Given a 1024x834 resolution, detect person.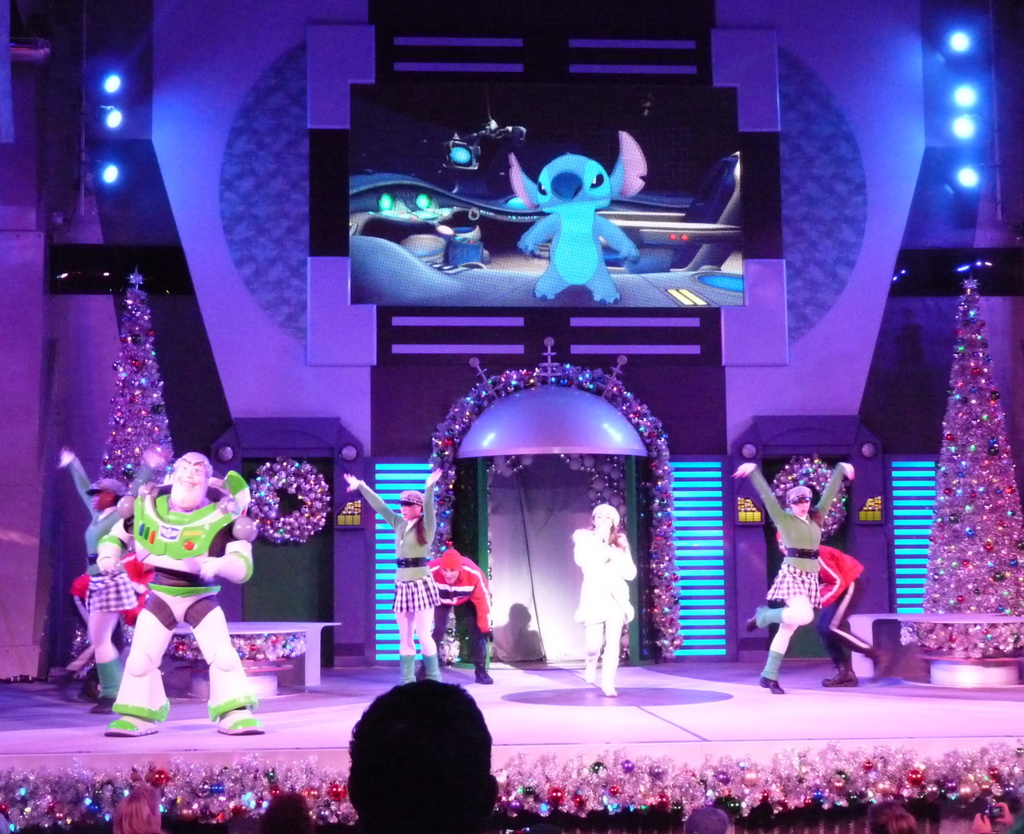
107, 428, 243, 738.
